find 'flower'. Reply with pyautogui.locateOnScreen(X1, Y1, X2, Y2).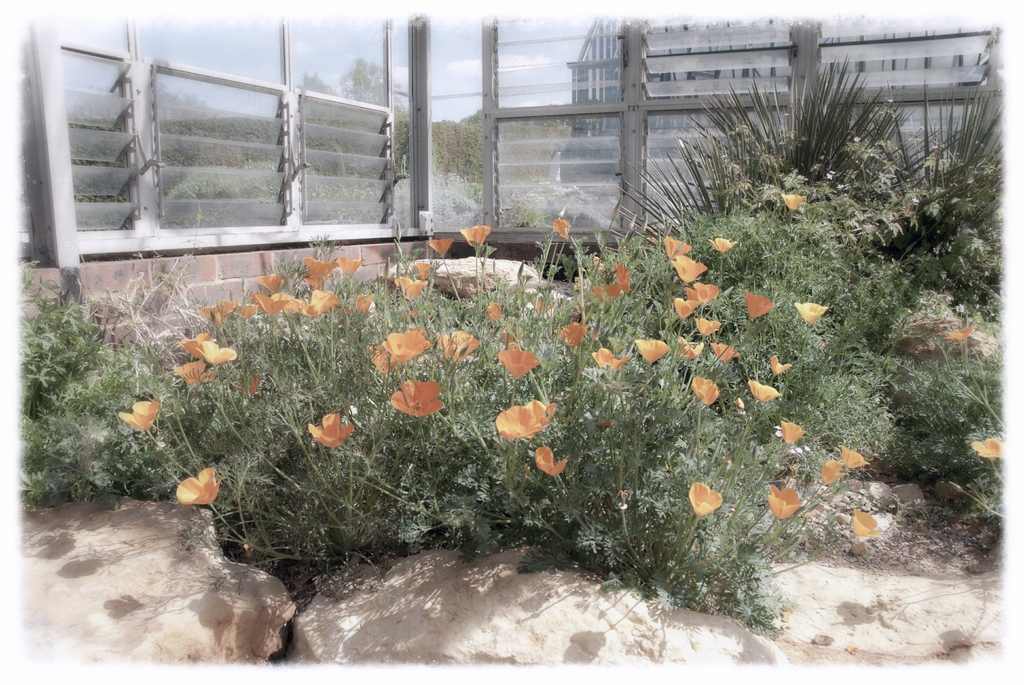
pyautogui.locateOnScreen(592, 282, 614, 299).
